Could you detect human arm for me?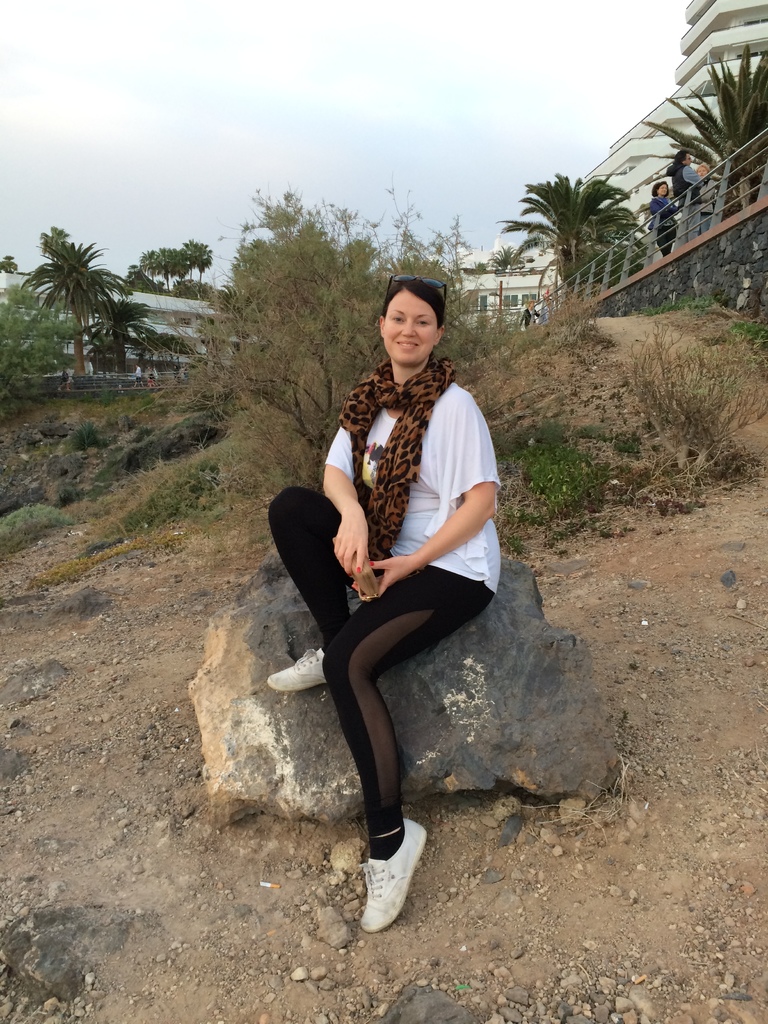
Detection result: {"x1": 534, "y1": 309, "x2": 541, "y2": 318}.
